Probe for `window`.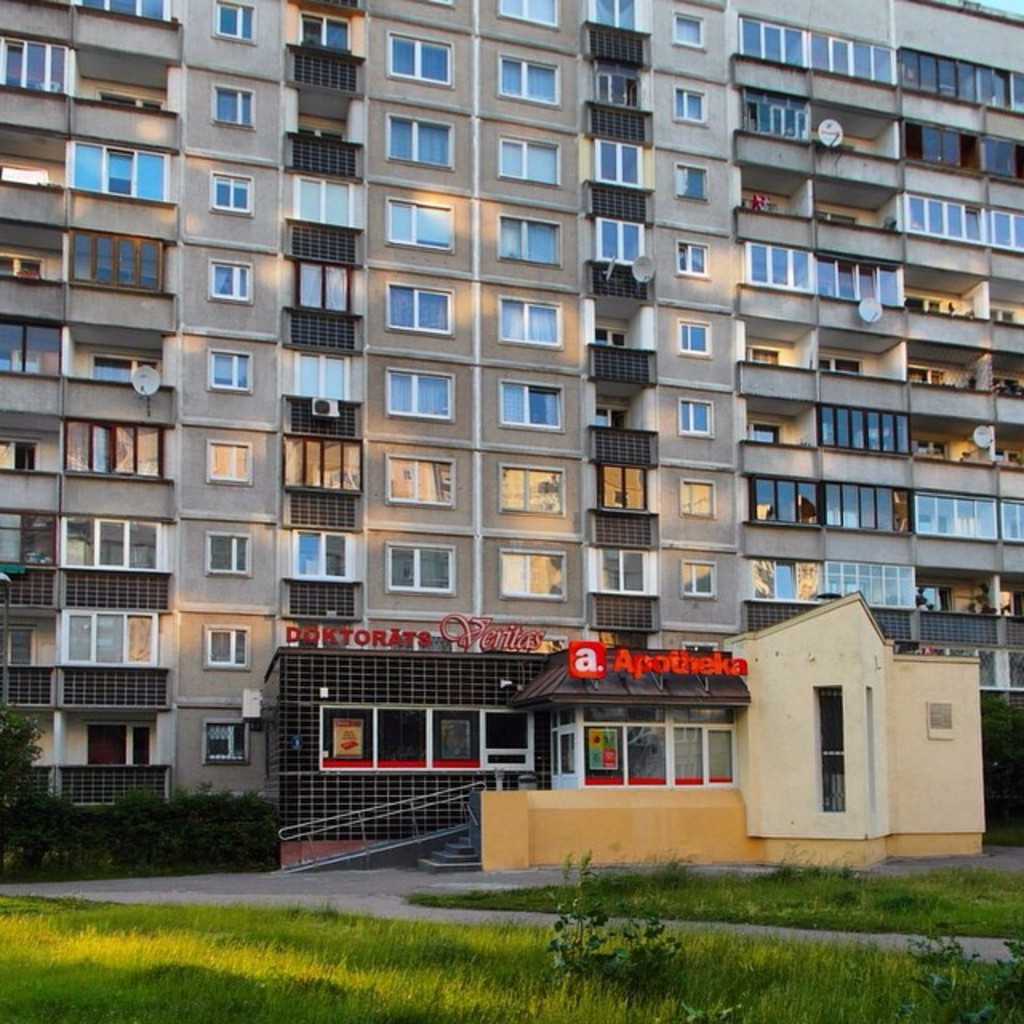
Probe result: l=501, t=130, r=558, b=184.
